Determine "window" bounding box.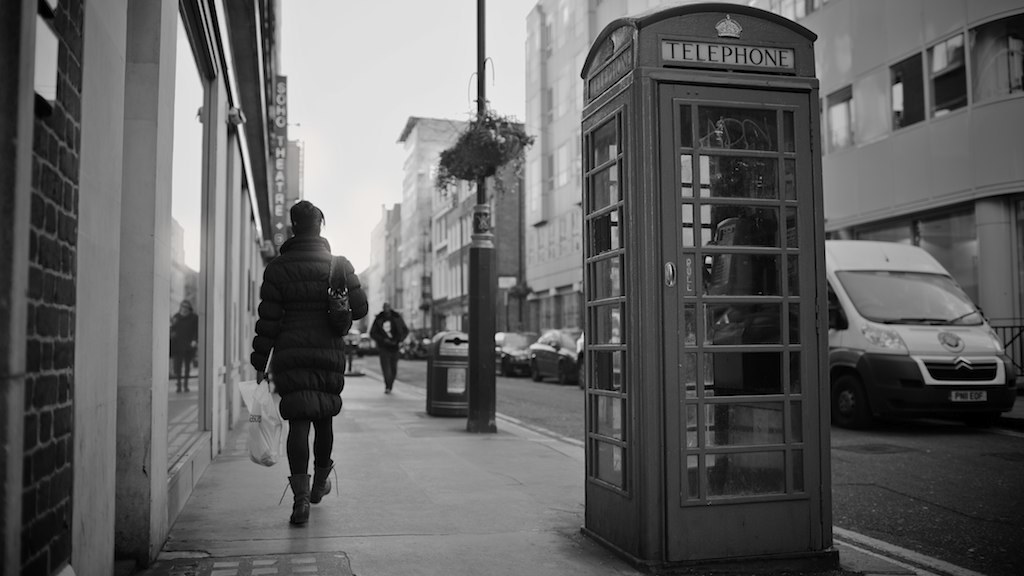
Determined: [817, 84, 858, 158].
